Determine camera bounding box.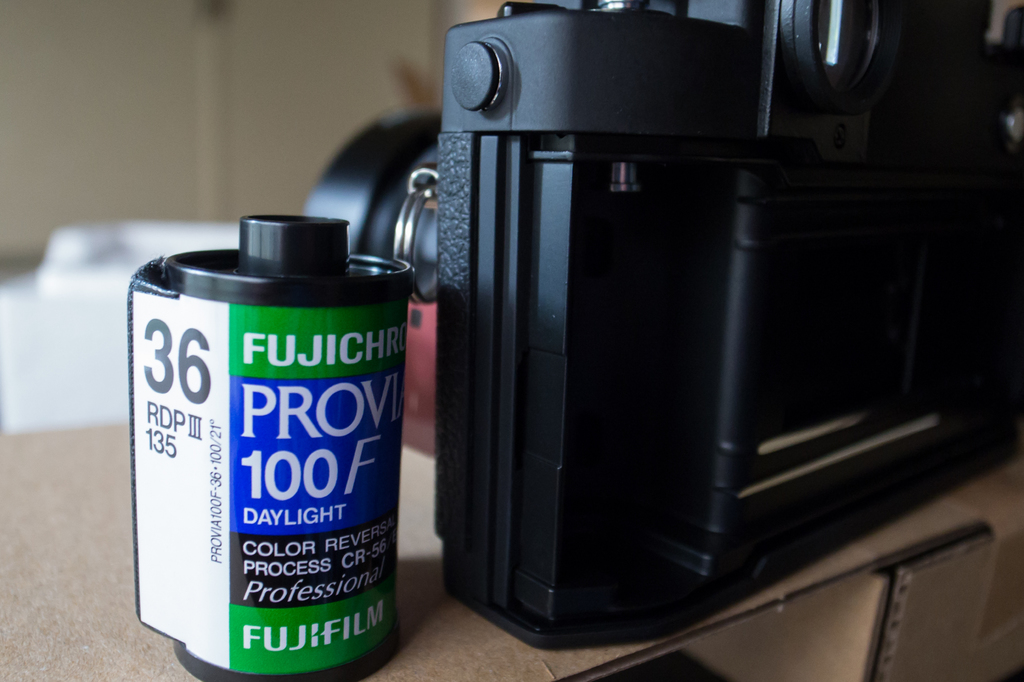
Determined: <bbox>297, 1, 1023, 649</bbox>.
